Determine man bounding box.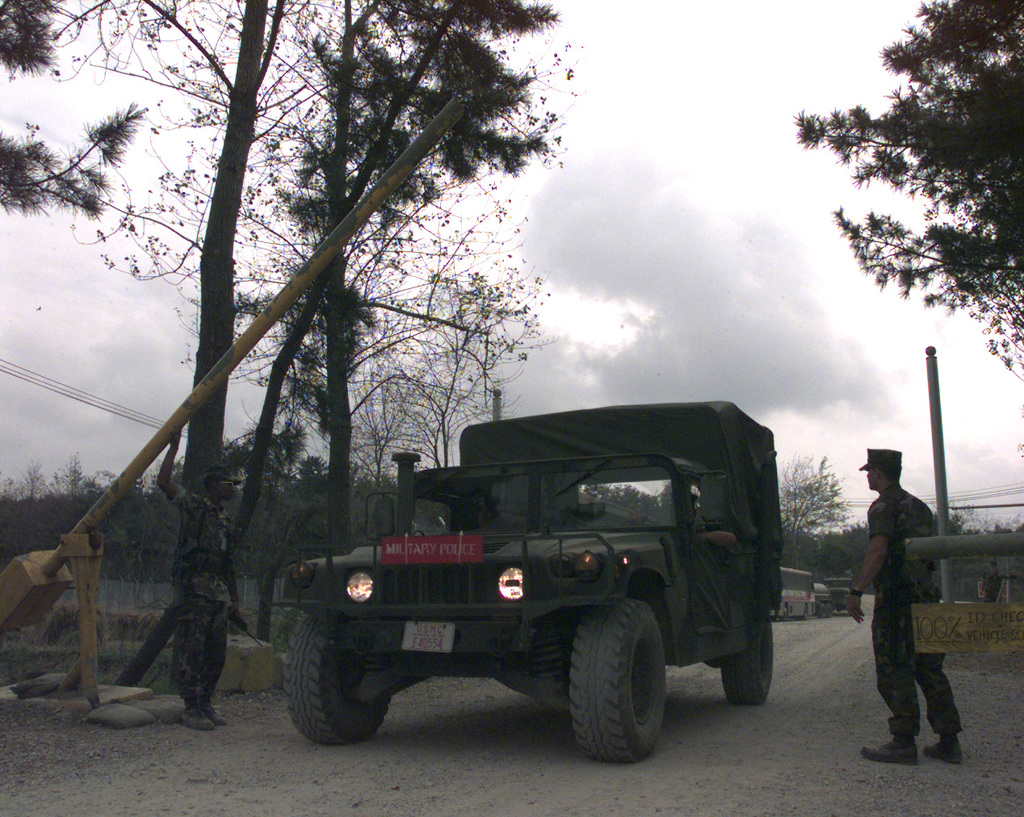
Determined: bbox=(857, 435, 970, 763).
